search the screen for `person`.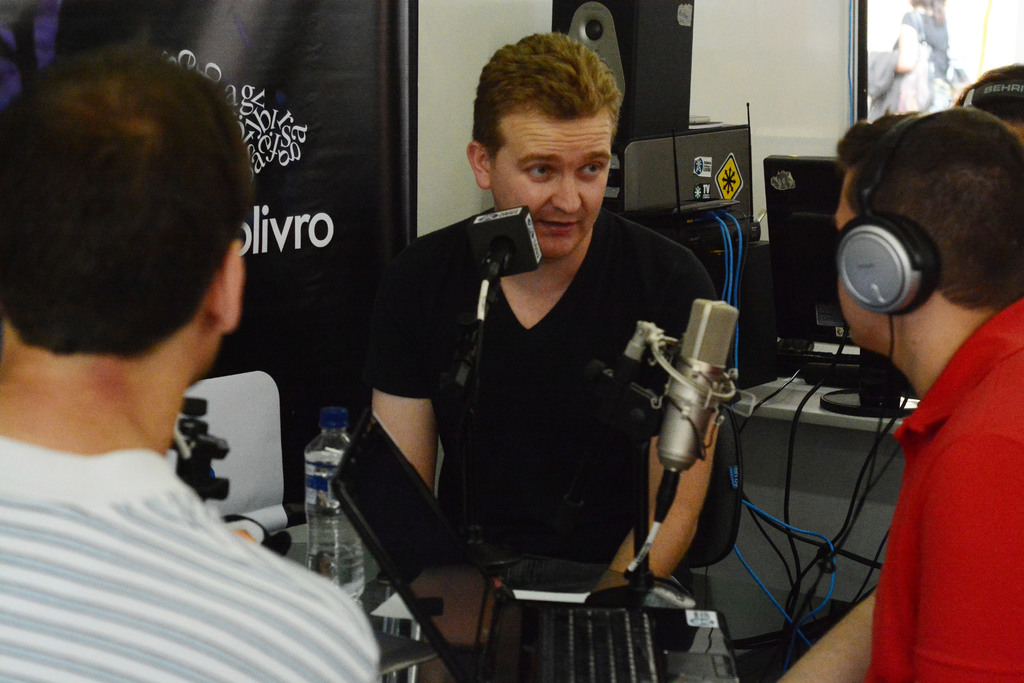
Found at (left=379, top=29, right=723, bottom=682).
